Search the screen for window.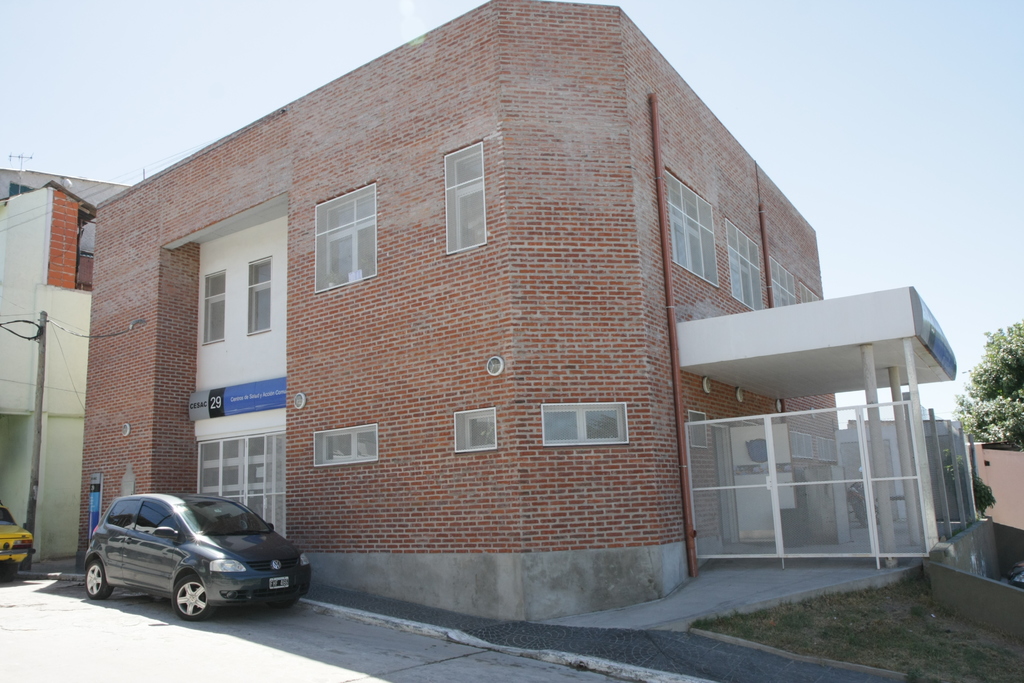
Found at Rect(769, 258, 797, 310).
